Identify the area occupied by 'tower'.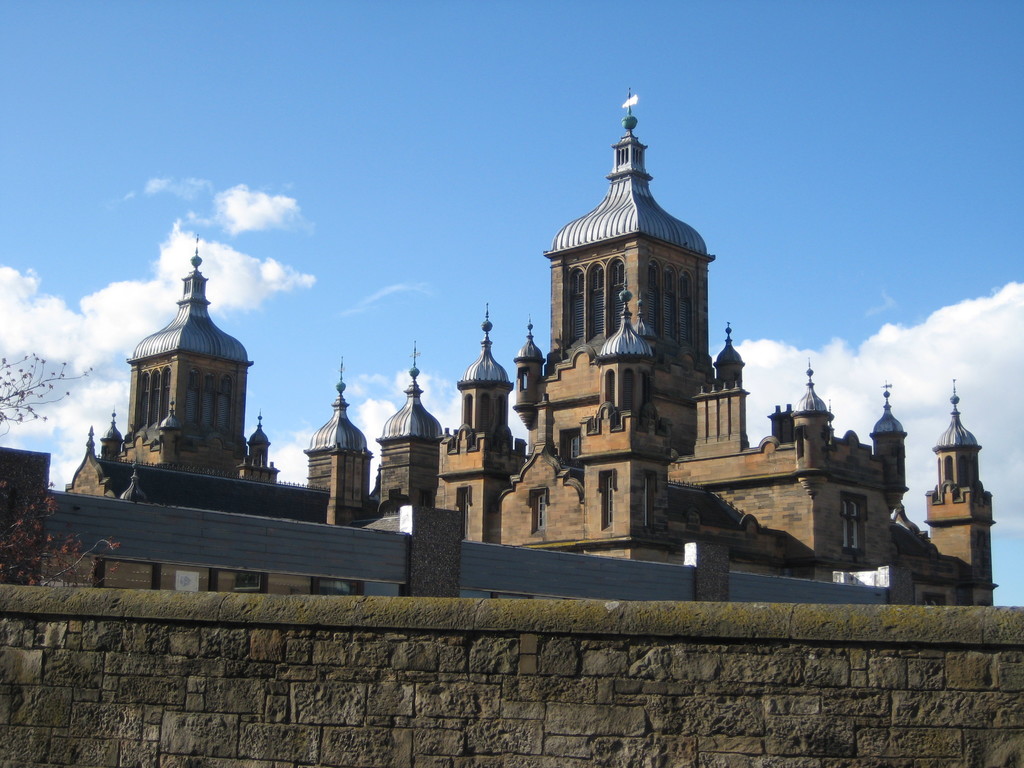
Area: region(689, 326, 744, 454).
